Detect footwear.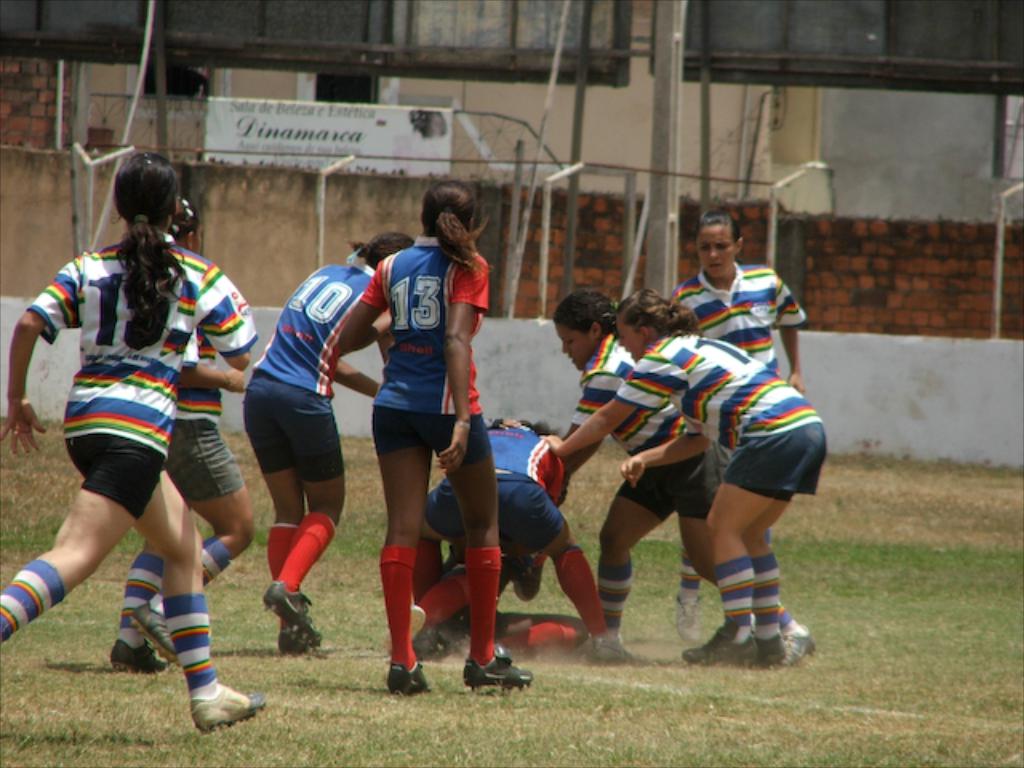
Detected at BBox(261, 582, 326, 643).
